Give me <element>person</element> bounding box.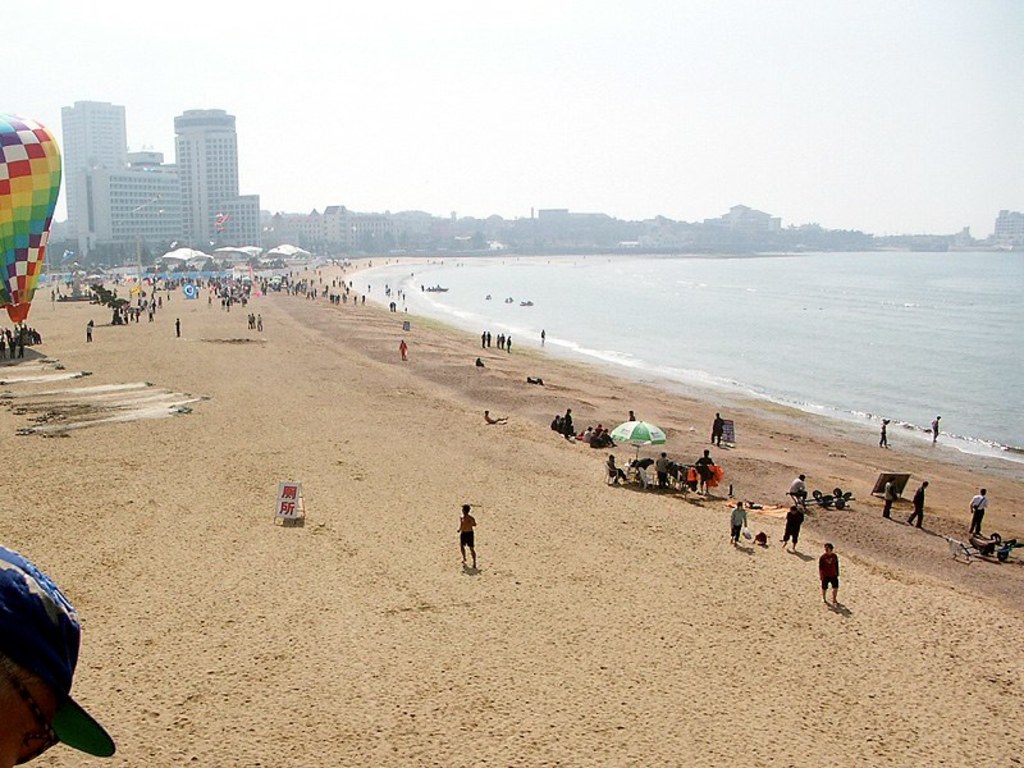
box(0, 541, 116, 767).
